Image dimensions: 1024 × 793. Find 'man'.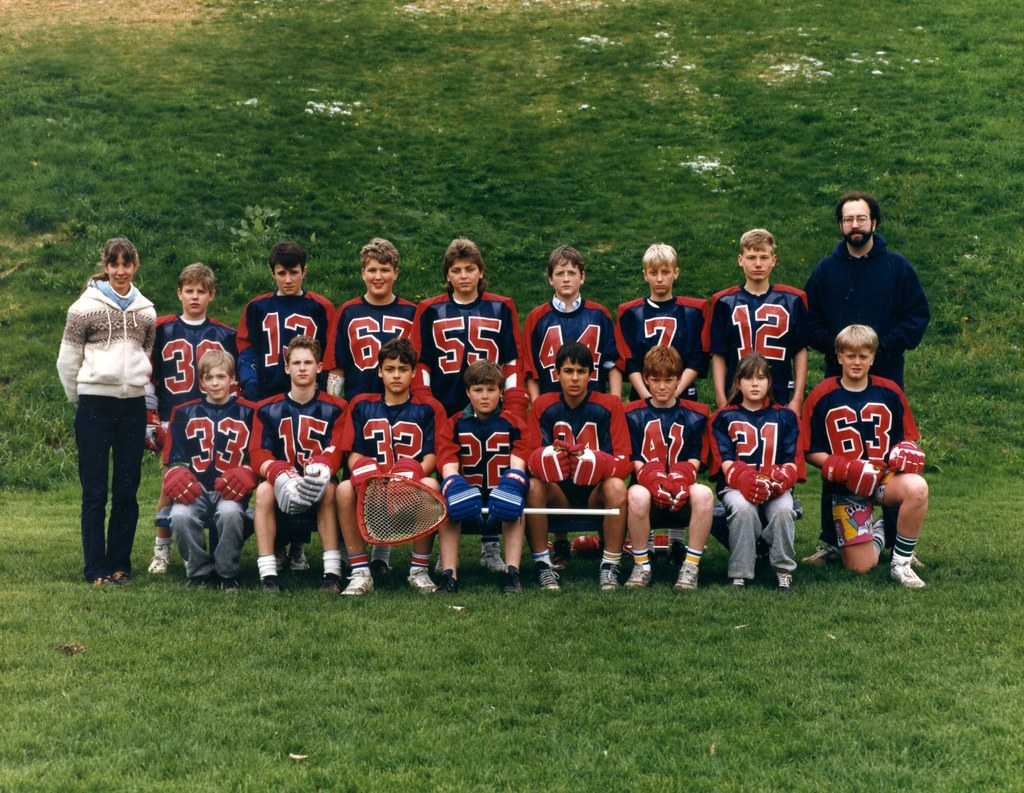
detection(815, 263, 935, 568).
